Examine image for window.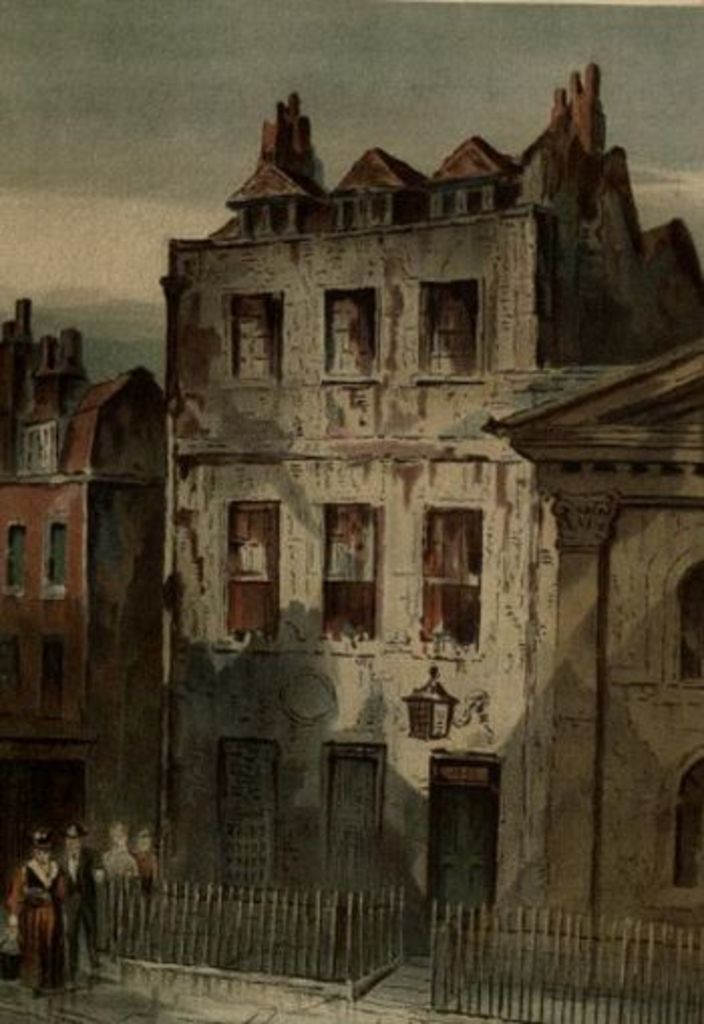
Examination result: left=223, top=296, right=278, bottom=380.
